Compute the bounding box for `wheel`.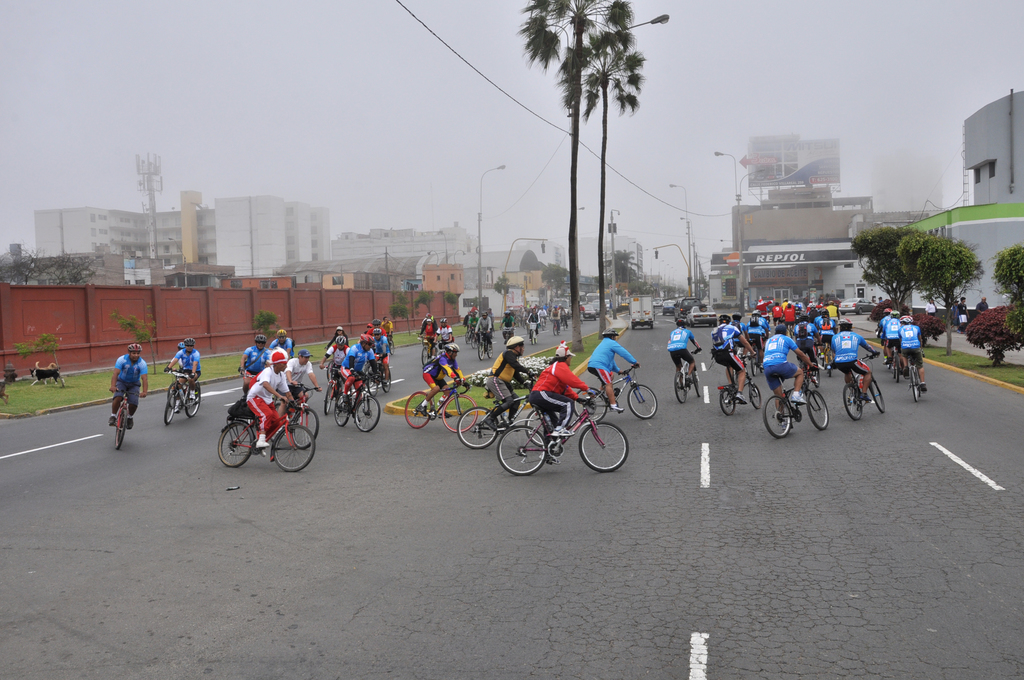
(440,396,479,433).
